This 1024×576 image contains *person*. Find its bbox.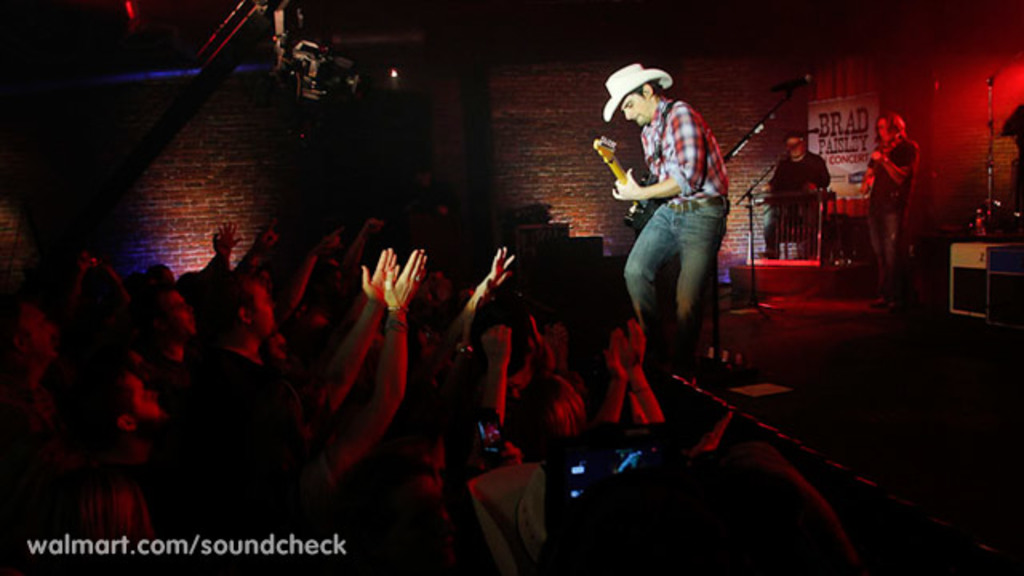
{"left": 859, "top": 112, "right": 923, "bottom": 317}.
